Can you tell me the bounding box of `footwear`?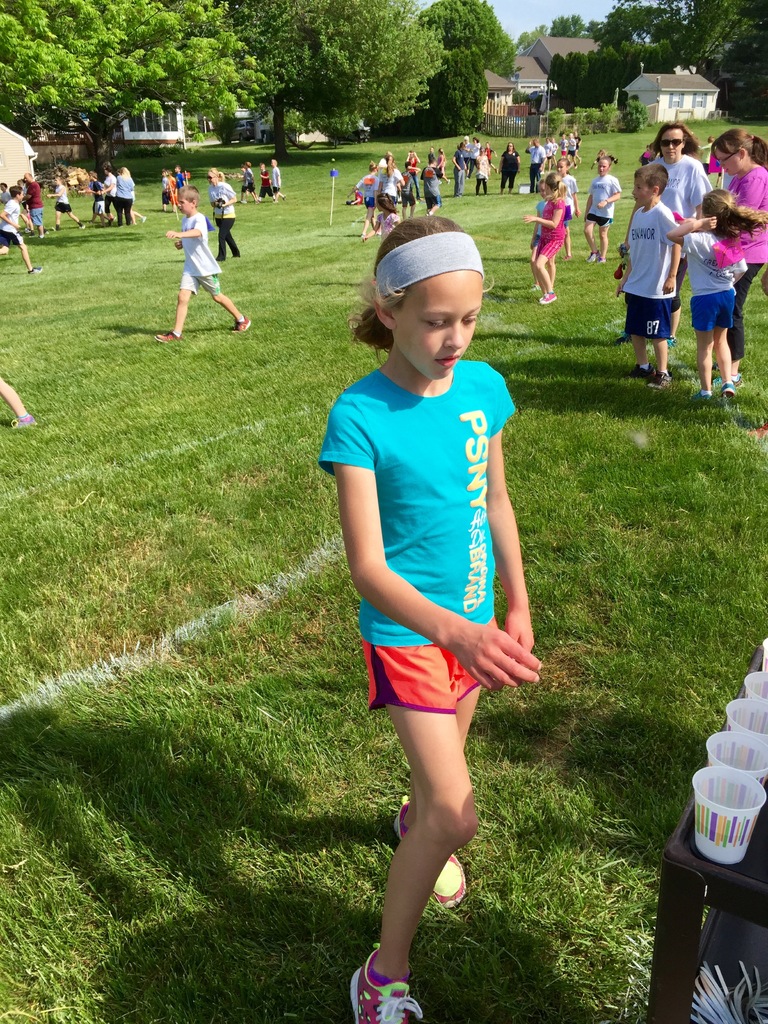
BBox(387, 793, 473, 908).
